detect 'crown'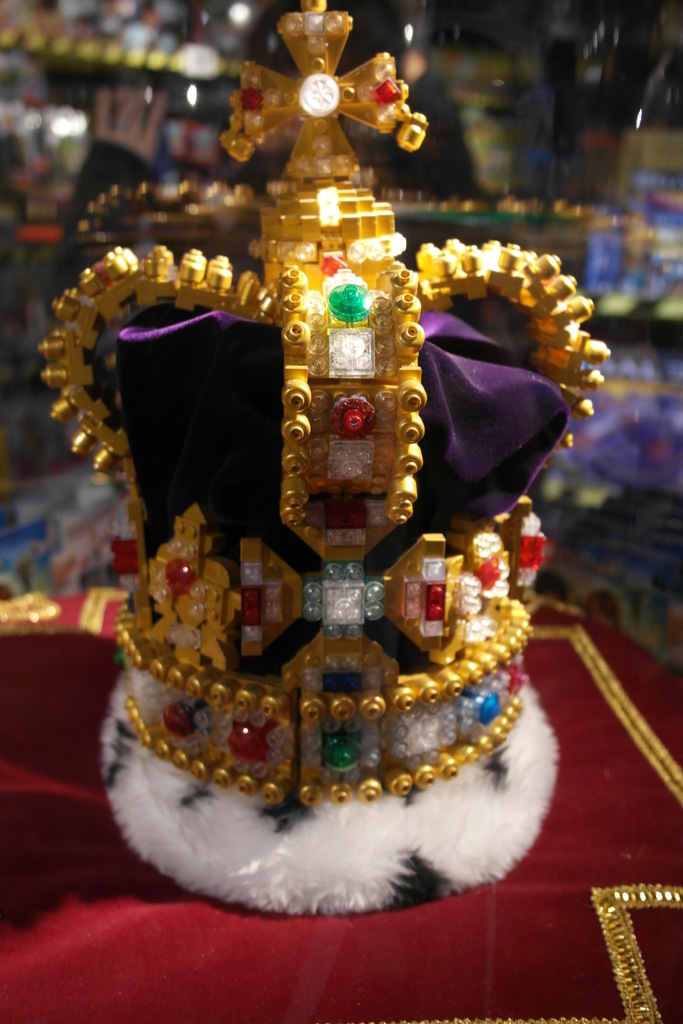
<bbox>33, 0, 614, 919</bbox>
